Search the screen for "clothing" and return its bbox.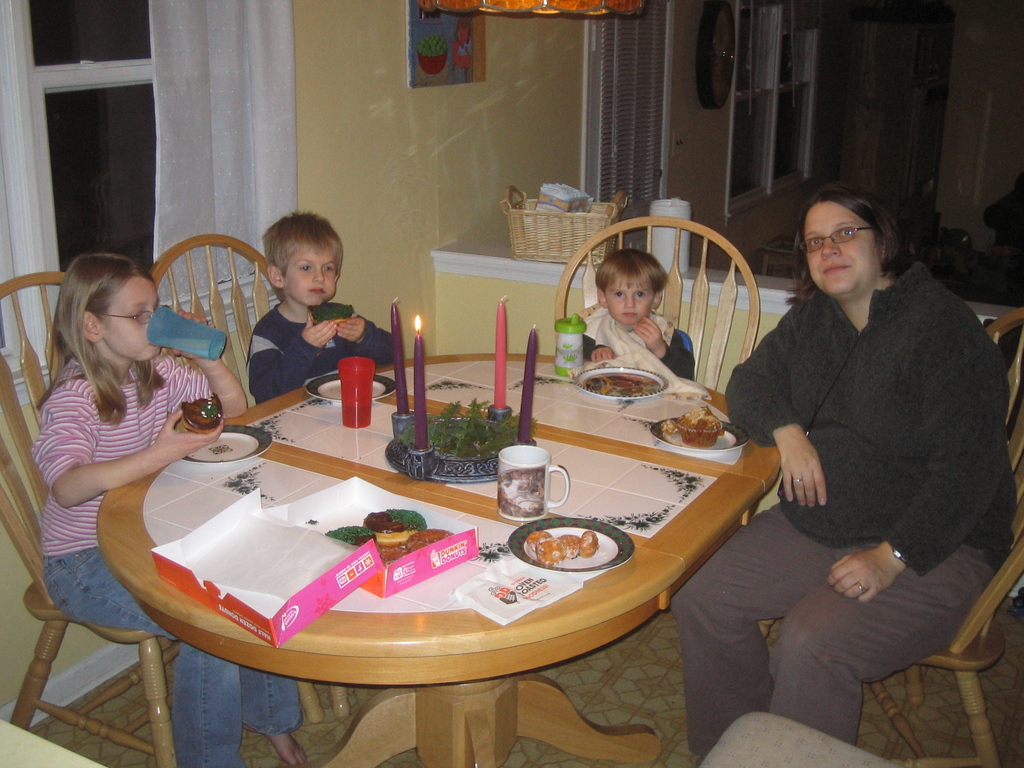
Found: left=578, top=308, right=695, bottom=381.
